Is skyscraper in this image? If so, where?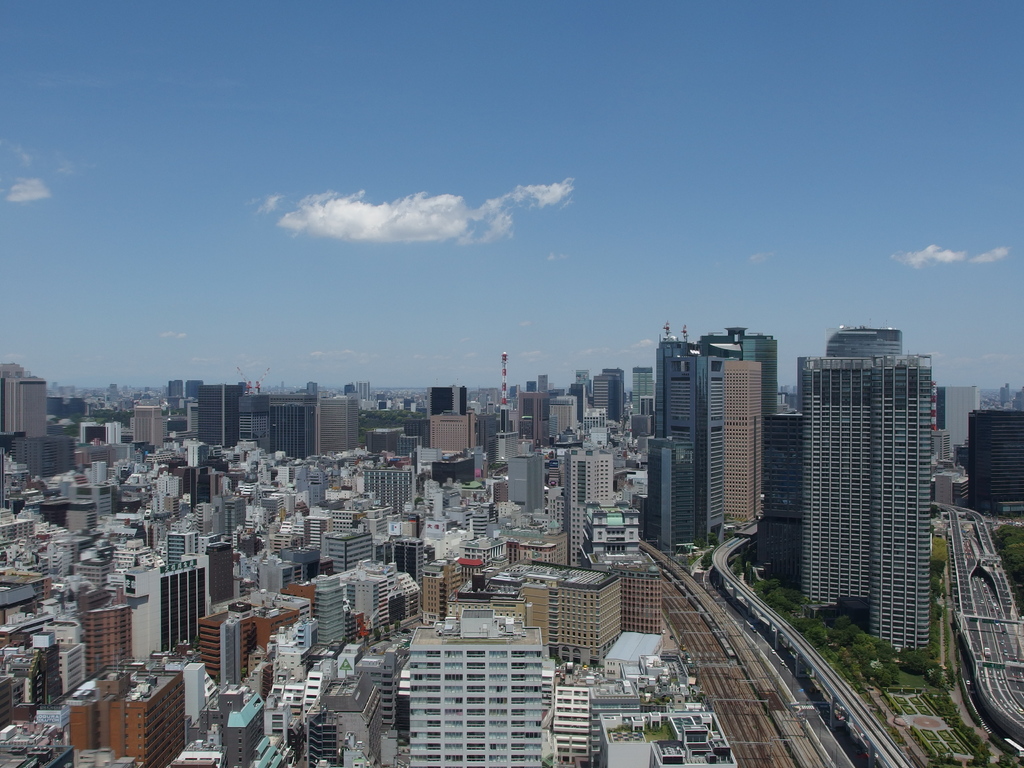
Yes, at 423 384 475 413.
